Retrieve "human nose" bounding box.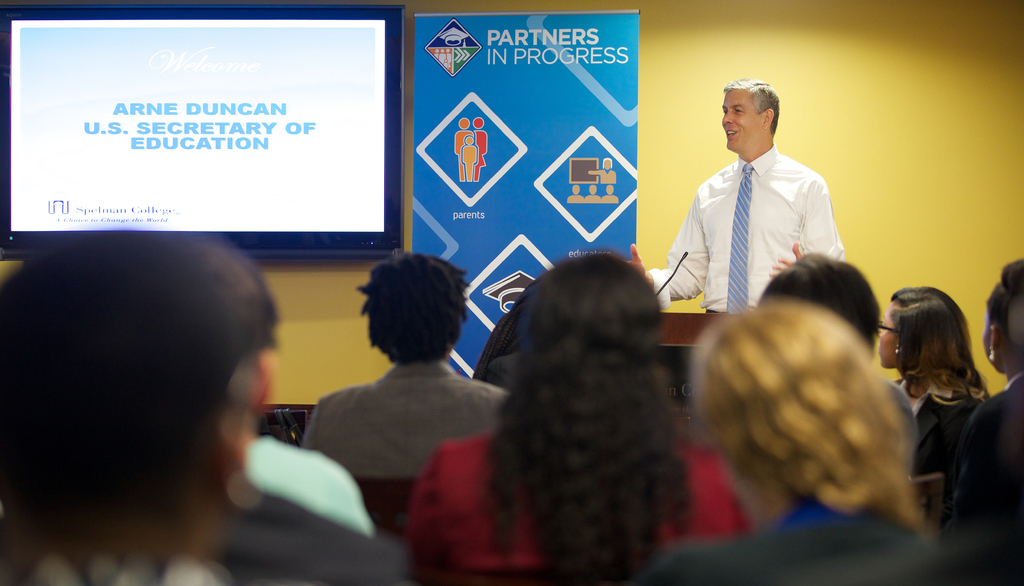
Bounding box: 723 111 737 128.
